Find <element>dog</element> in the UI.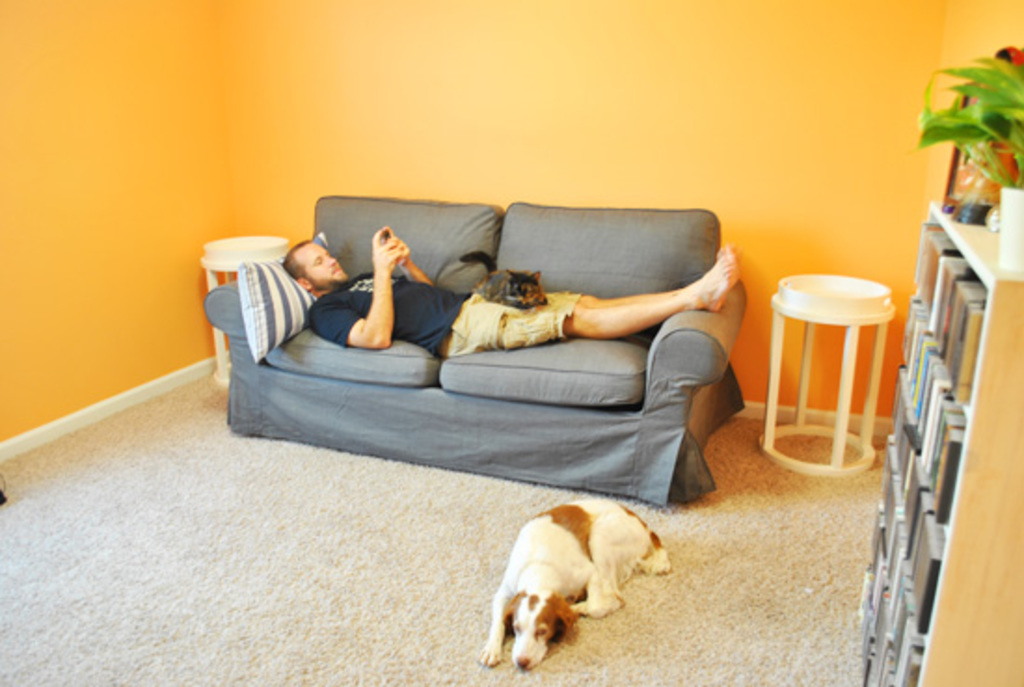
UI element at select_region(473, 497, 670, 668).
